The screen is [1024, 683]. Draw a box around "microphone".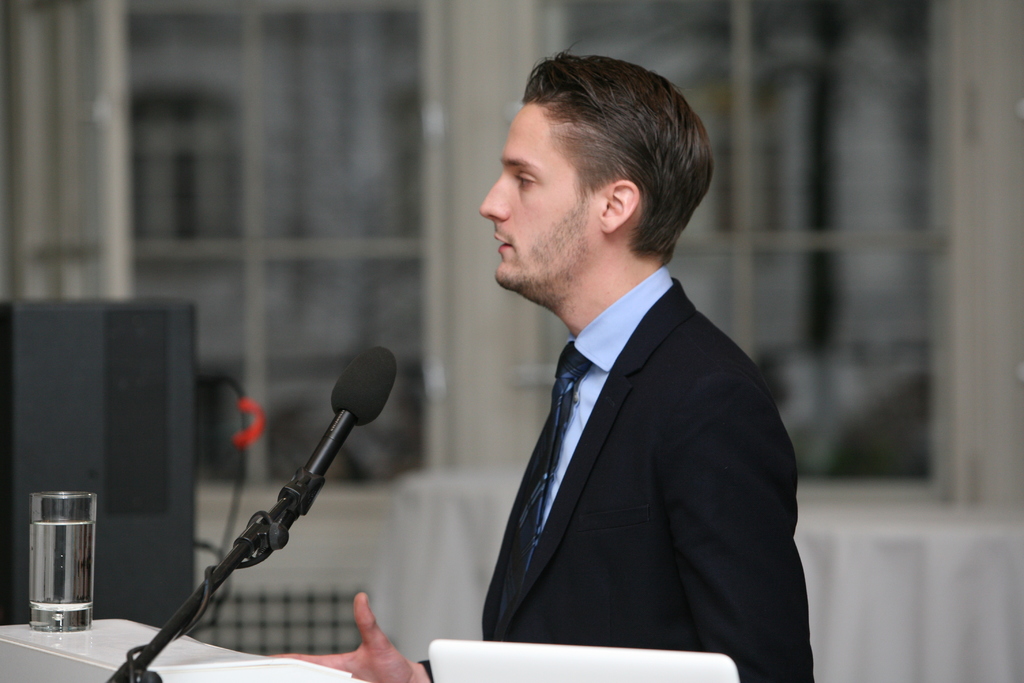
(x1=133, y1=379, x2=391, y2=649).
